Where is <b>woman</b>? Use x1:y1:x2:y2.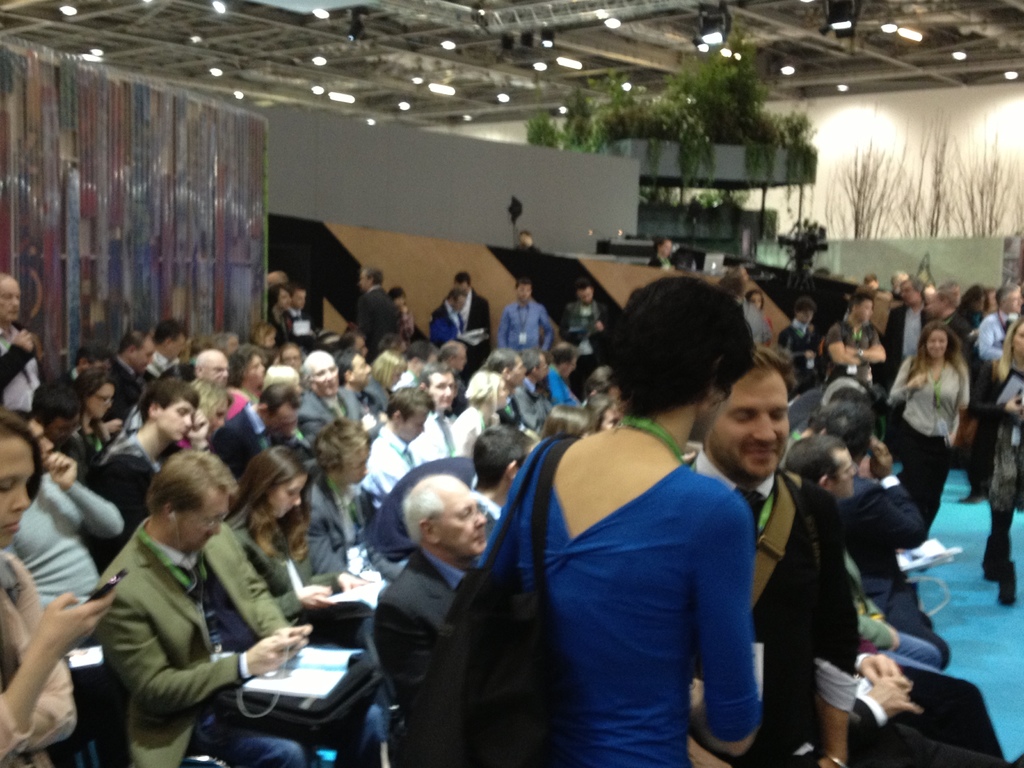
543:403:595:442.
